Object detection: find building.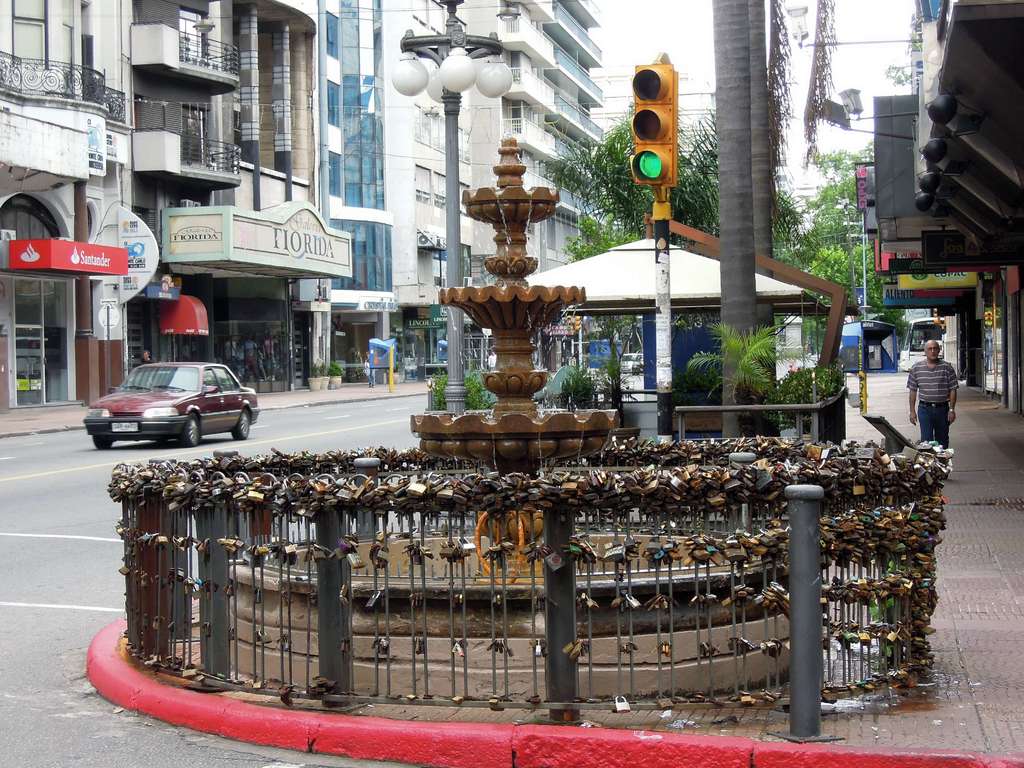
541, 0, 609, 368.
